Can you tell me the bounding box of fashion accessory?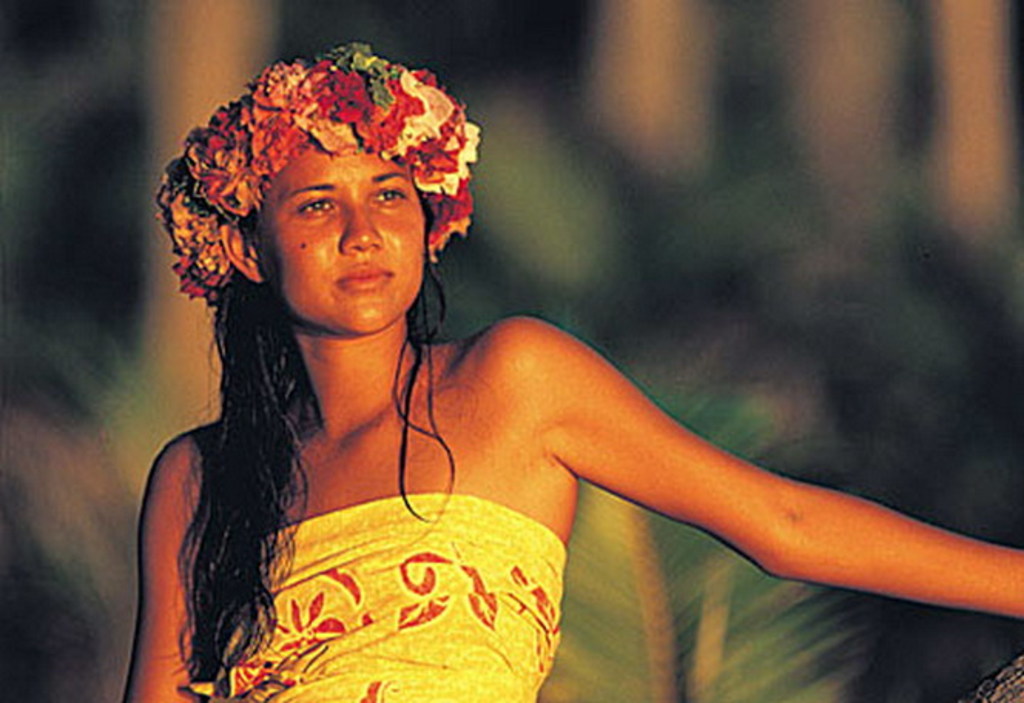
l=430, t=245, r=438, b=259.
